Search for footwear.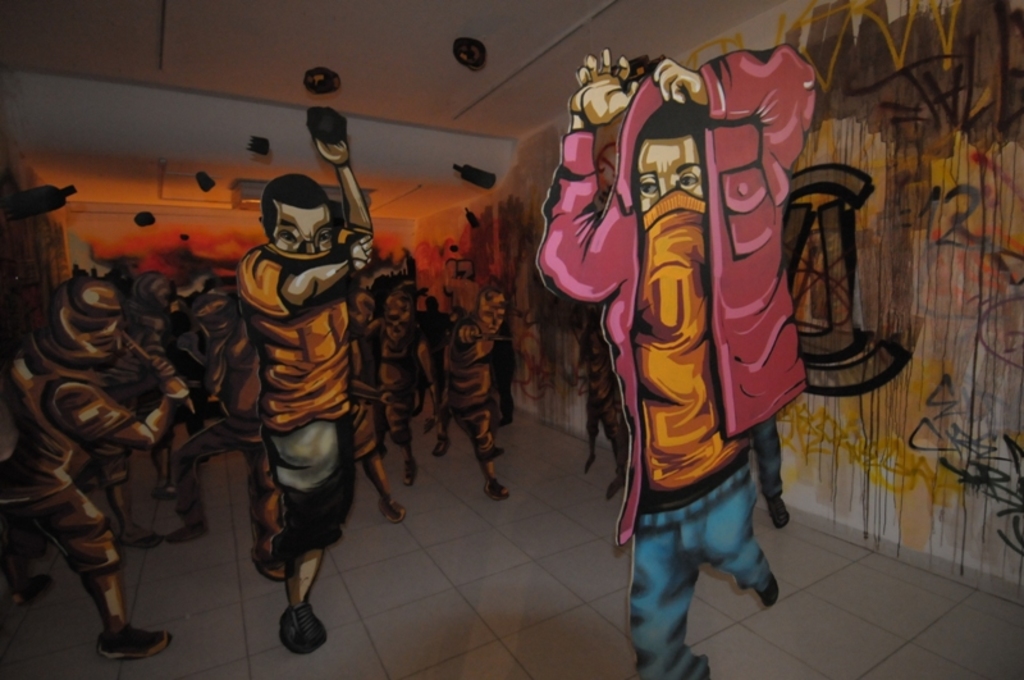
Found at (x1=479, y1=475, x2=511, y2=497).
